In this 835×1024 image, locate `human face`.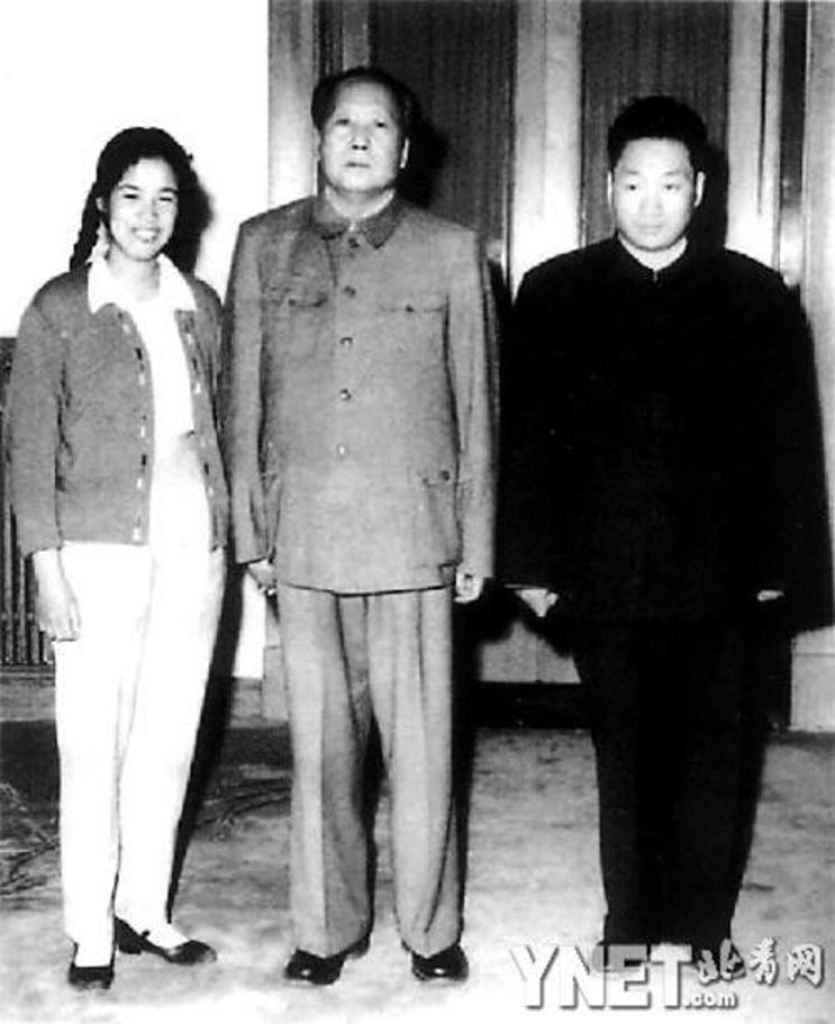
Bounding box: select_region(321, 75, 404, 197).
